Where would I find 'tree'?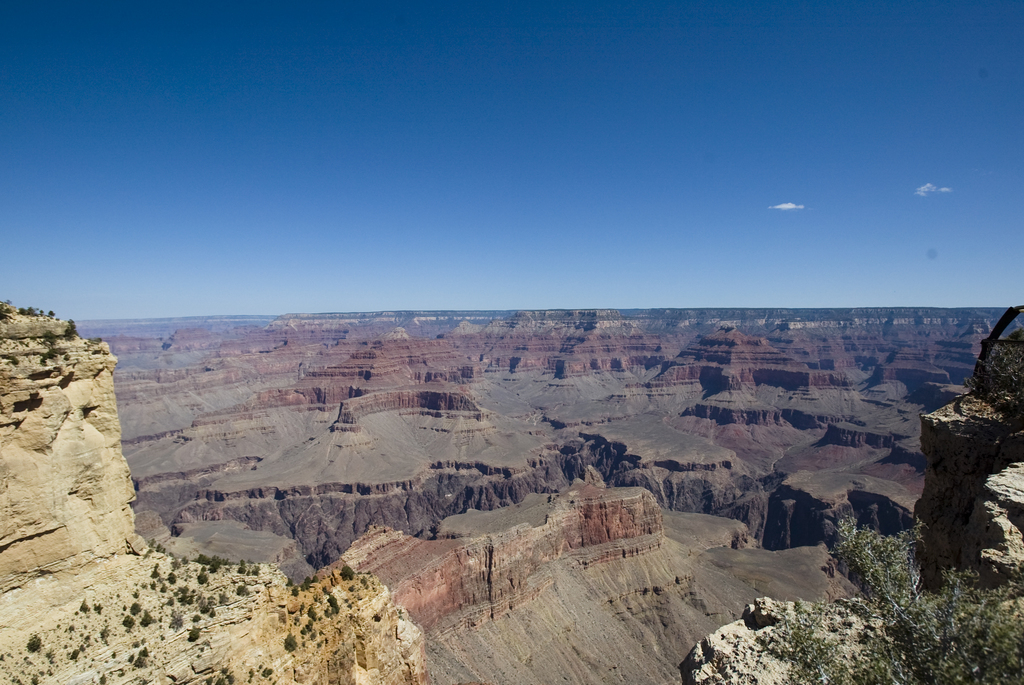
At x1=261, y1=665, x2=273, y2=677.
